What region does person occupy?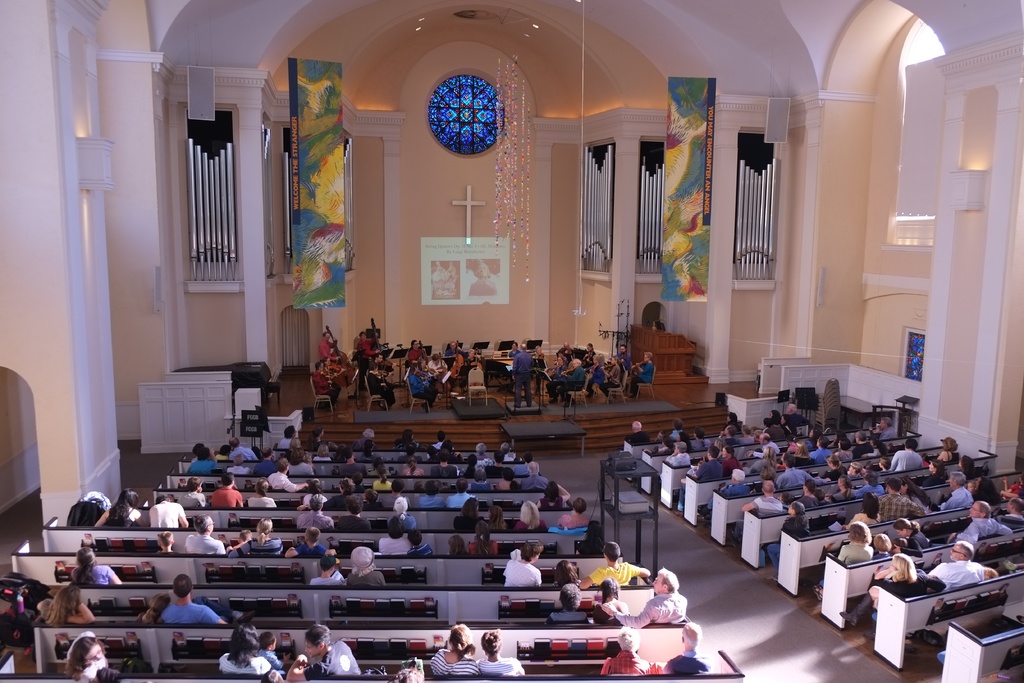
(156, 530, 180, 555).
